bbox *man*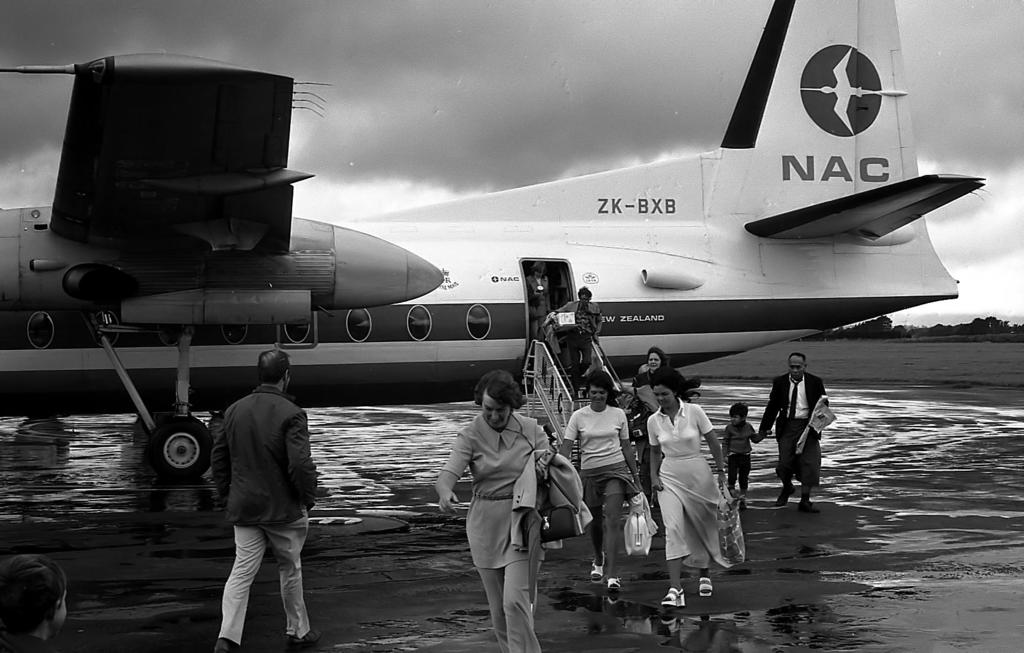
locate(548, 282, 607, 397)
